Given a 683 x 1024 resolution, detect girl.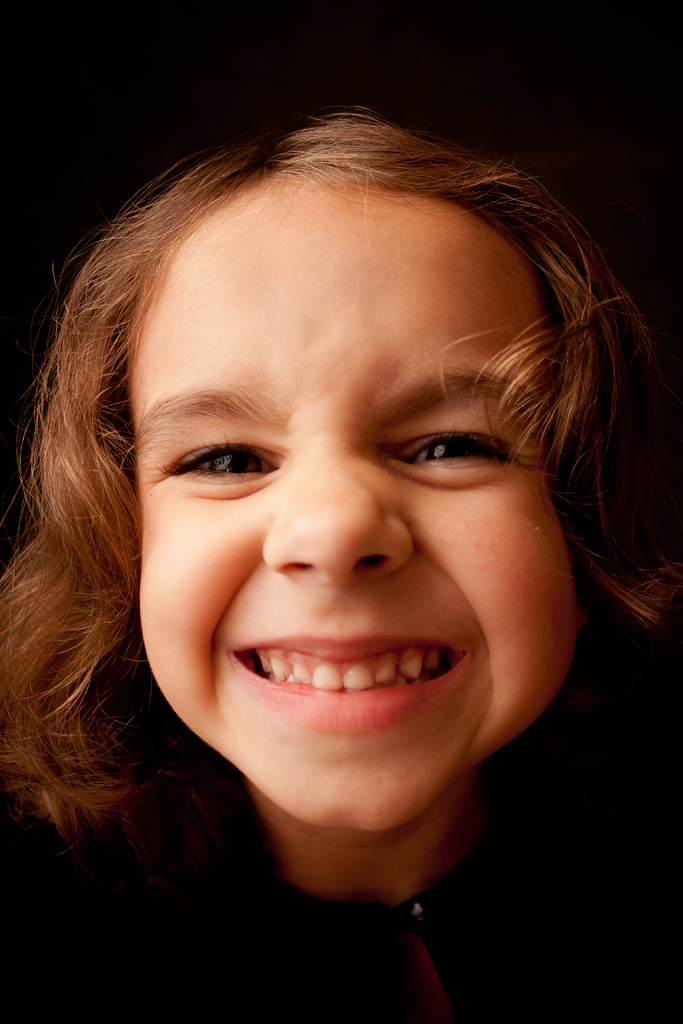
<bbox>0, 106, 682, 1023</bbox>.
